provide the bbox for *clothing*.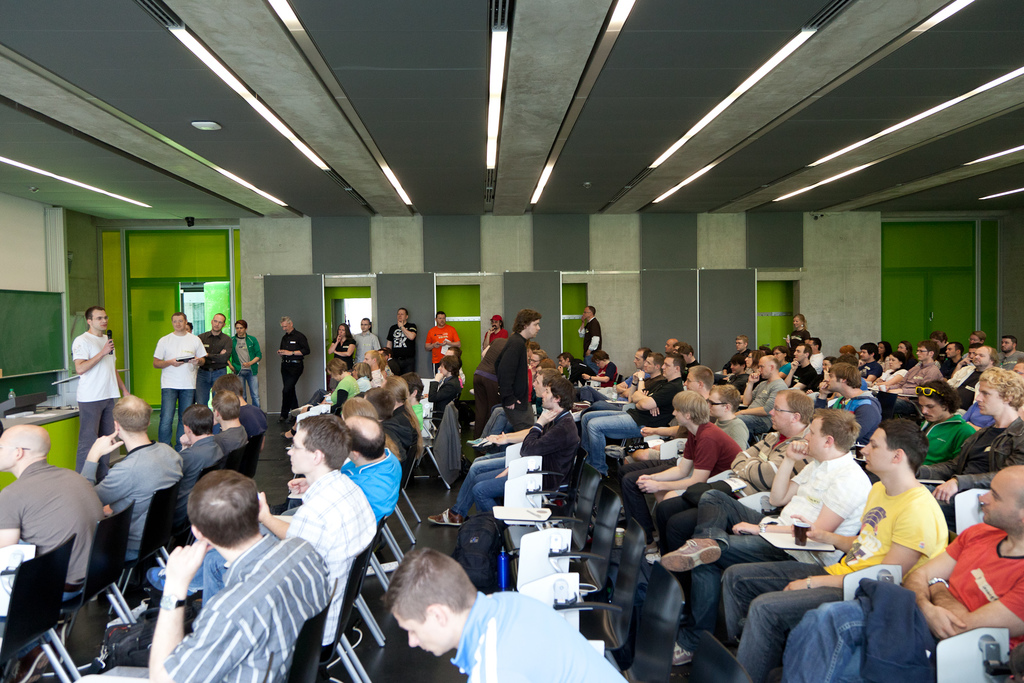
(left=228, top=331, right=264, bottom=408).
